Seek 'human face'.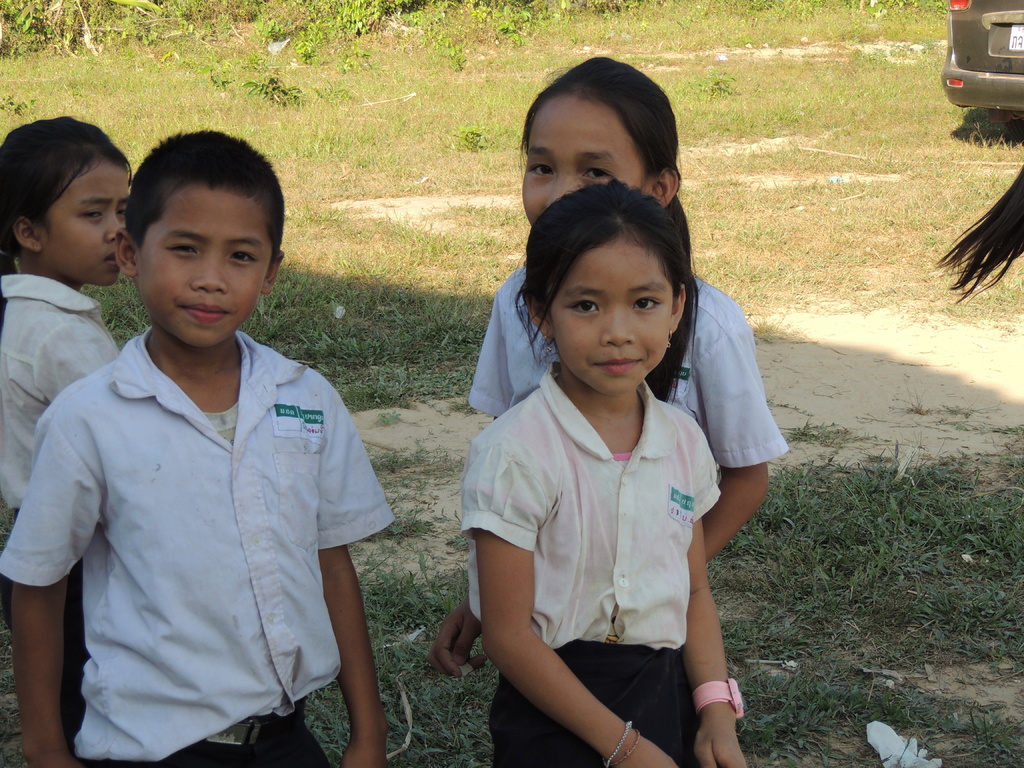
30,152,133,280.
